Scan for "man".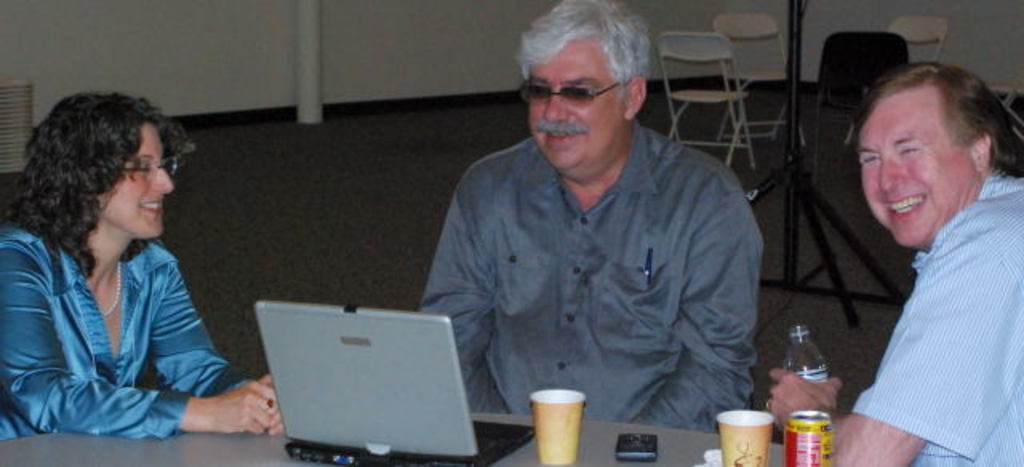
Scan result: {"left": 765, "top": 59, "right": 1022, "bottom": 465}.
